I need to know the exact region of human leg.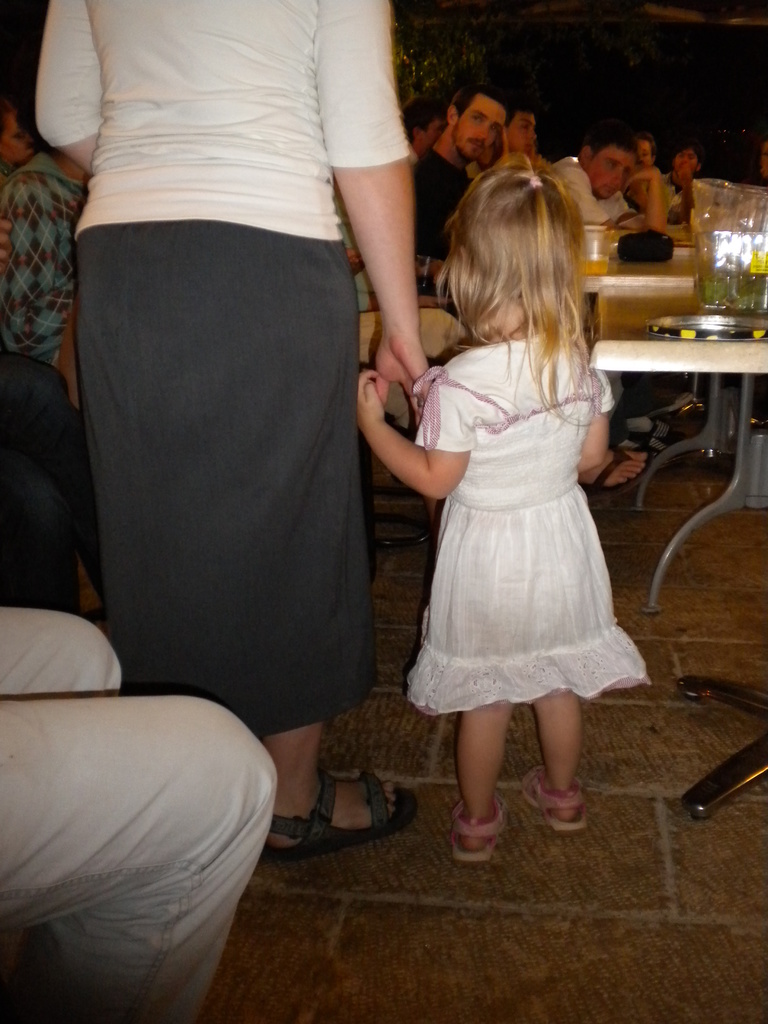
Region: detection(520, 699, 588, 834).
